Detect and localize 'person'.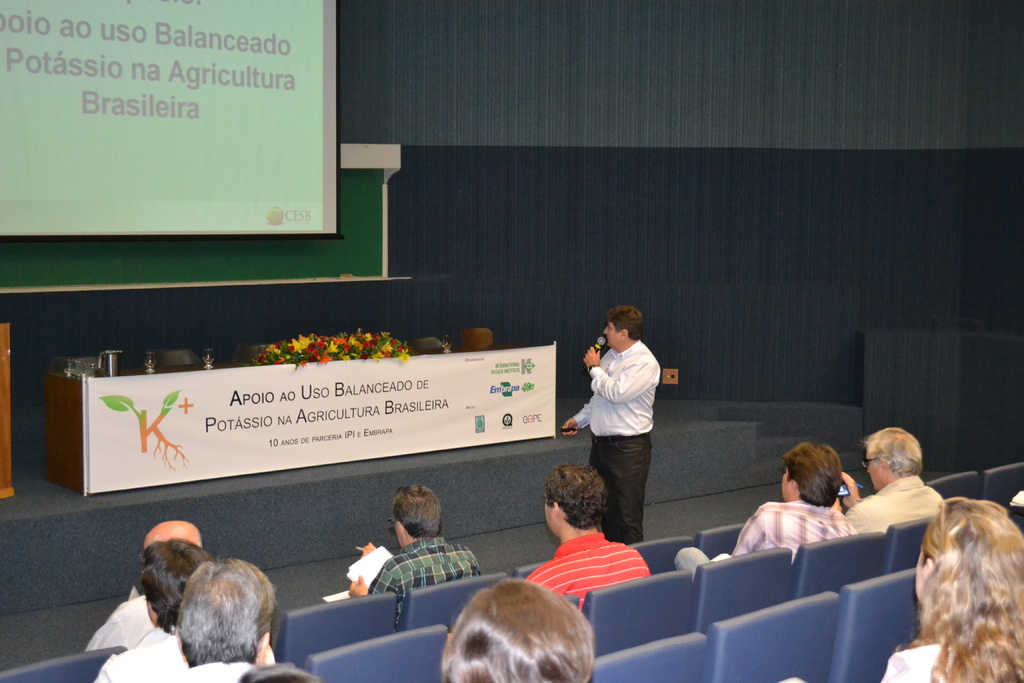
Localized at crop(553, 308, 653, 542).
